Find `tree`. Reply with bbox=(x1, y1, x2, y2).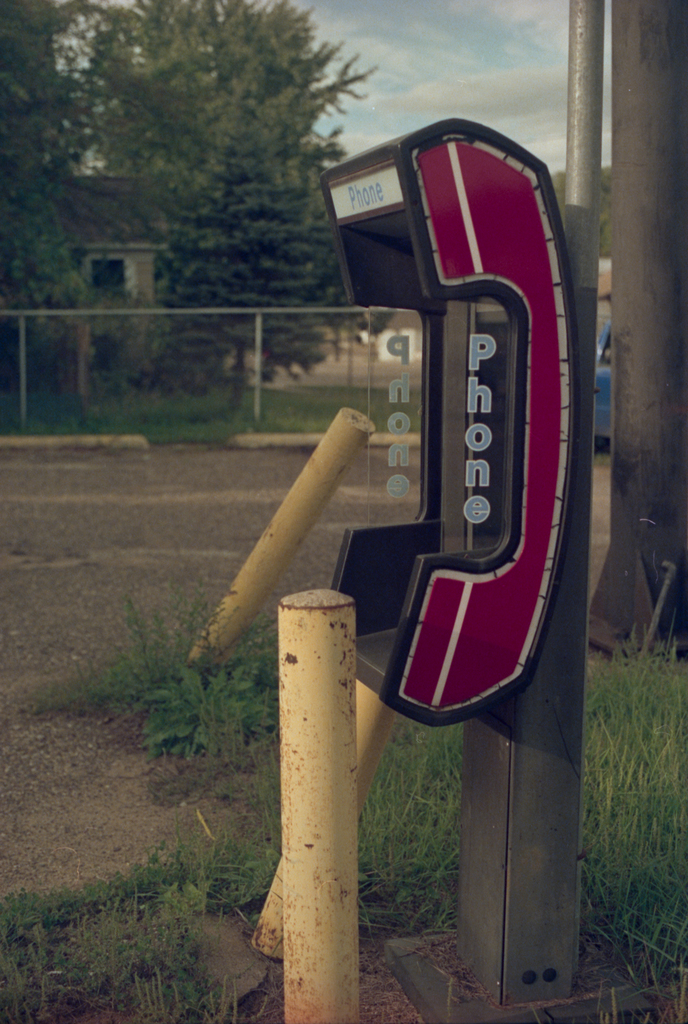
bbox=(0, 0, 60, 310).
